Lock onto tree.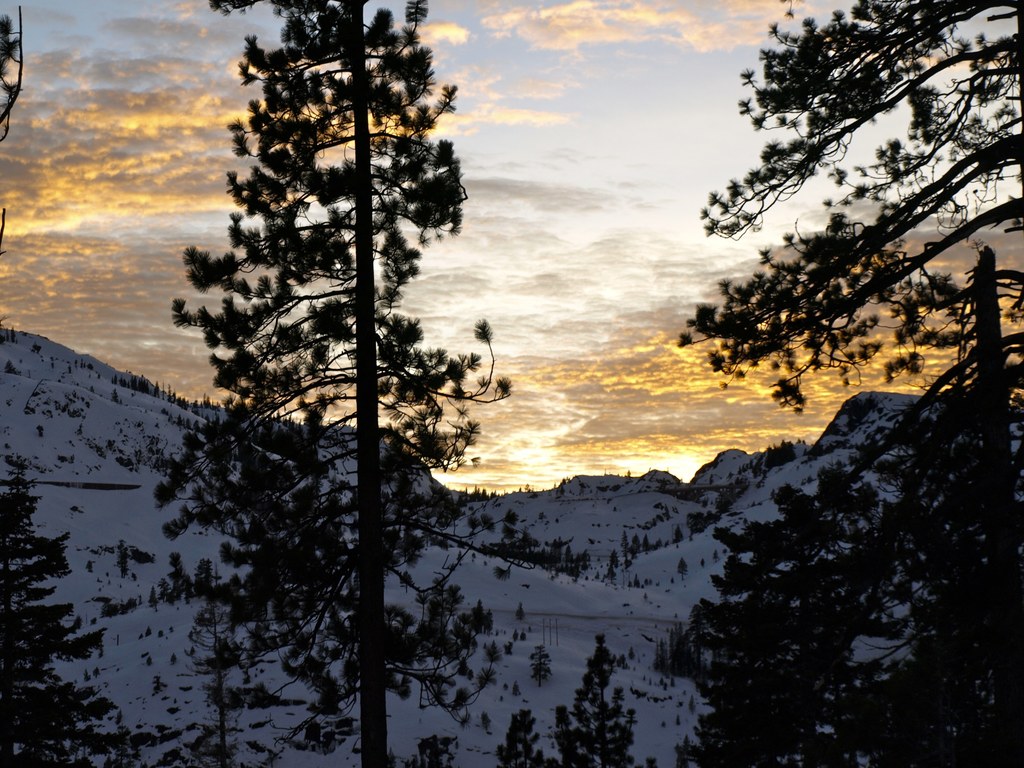
Locked: x1=566, y1=631, x2=637, y2=767.
